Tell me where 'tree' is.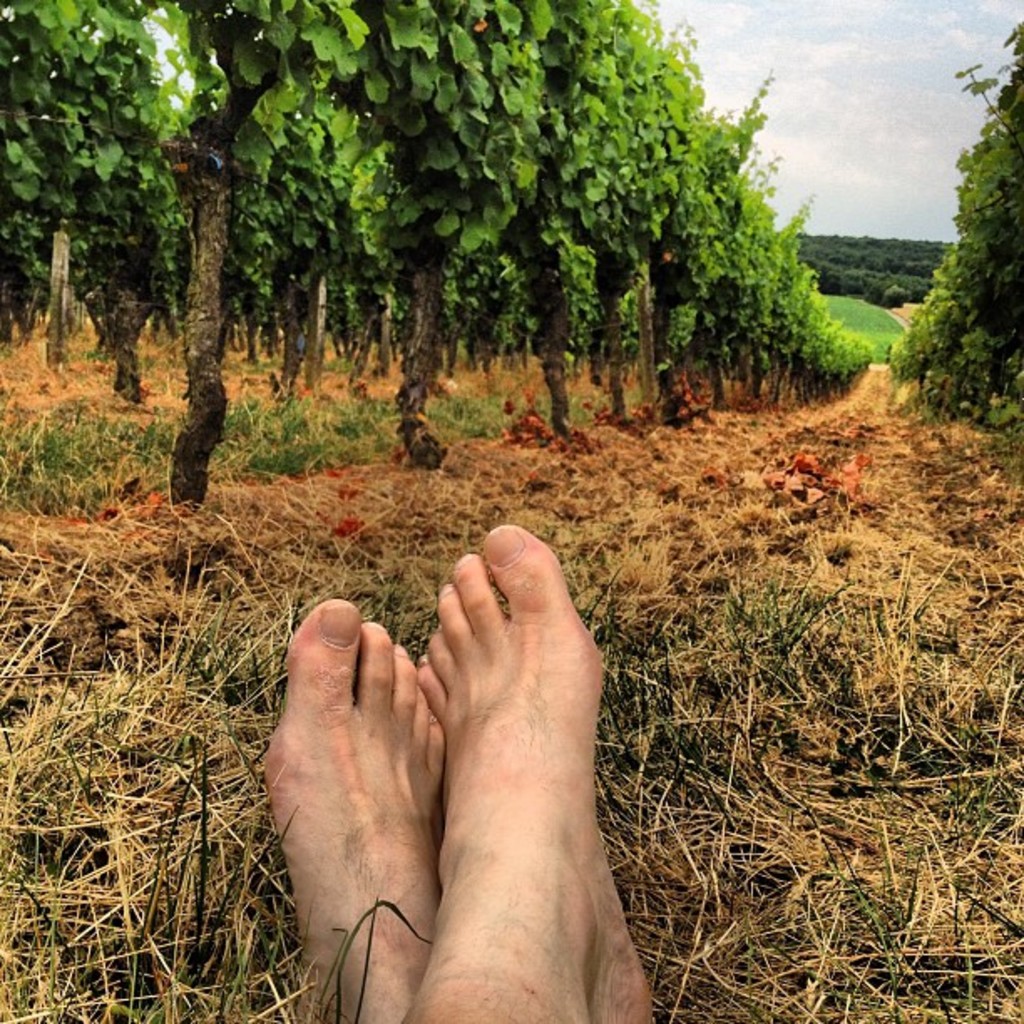
'tree' is at [0,0,863,512].
